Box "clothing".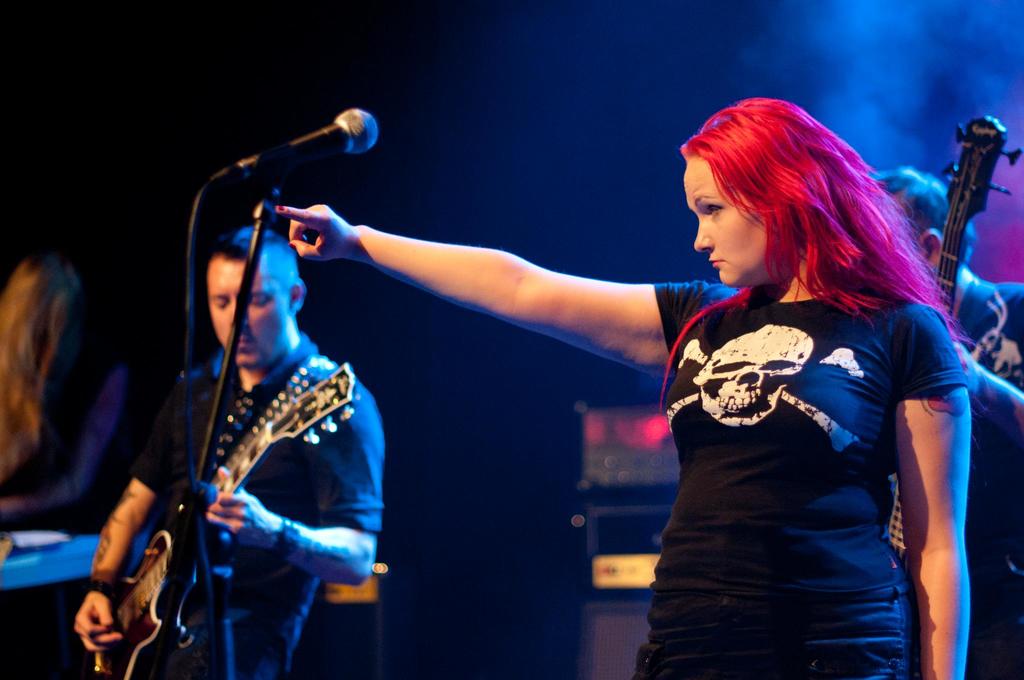
bbox=(675, 282, 962, 679).
